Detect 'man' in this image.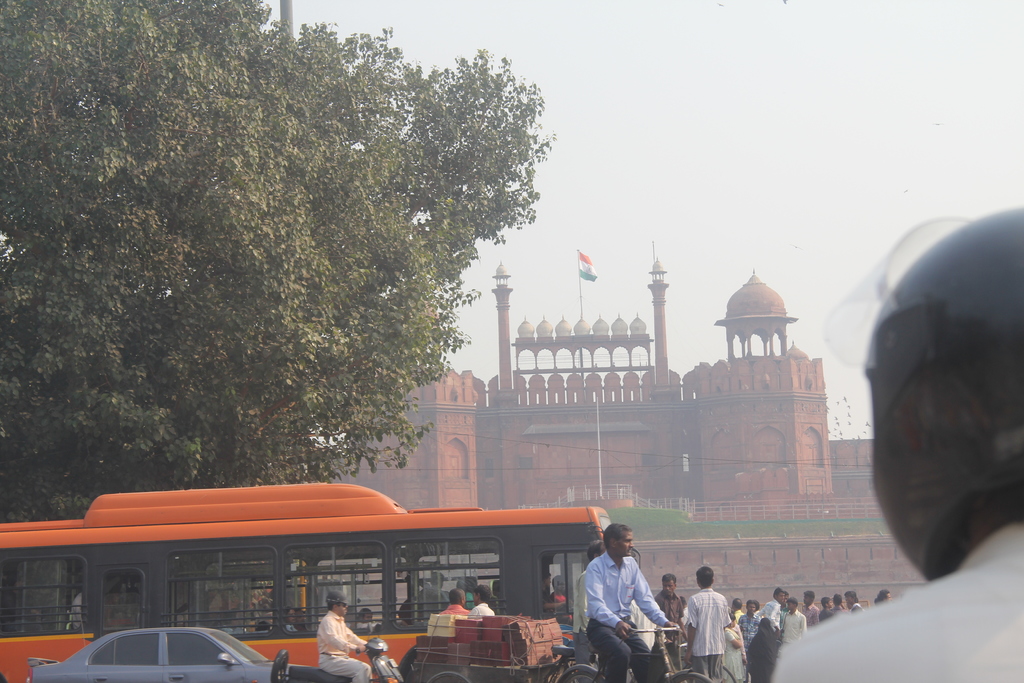
Detection: x1=572, y1=537, x2=609, y2=666.
